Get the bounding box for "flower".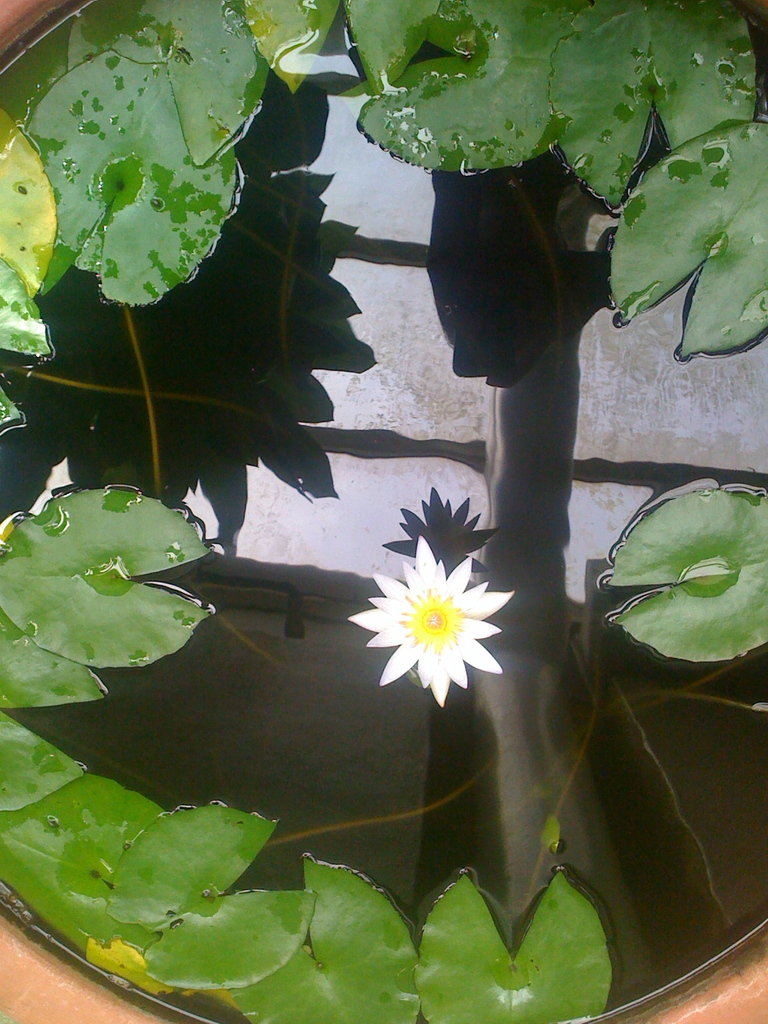
rect(361, 541, 505, 701).
